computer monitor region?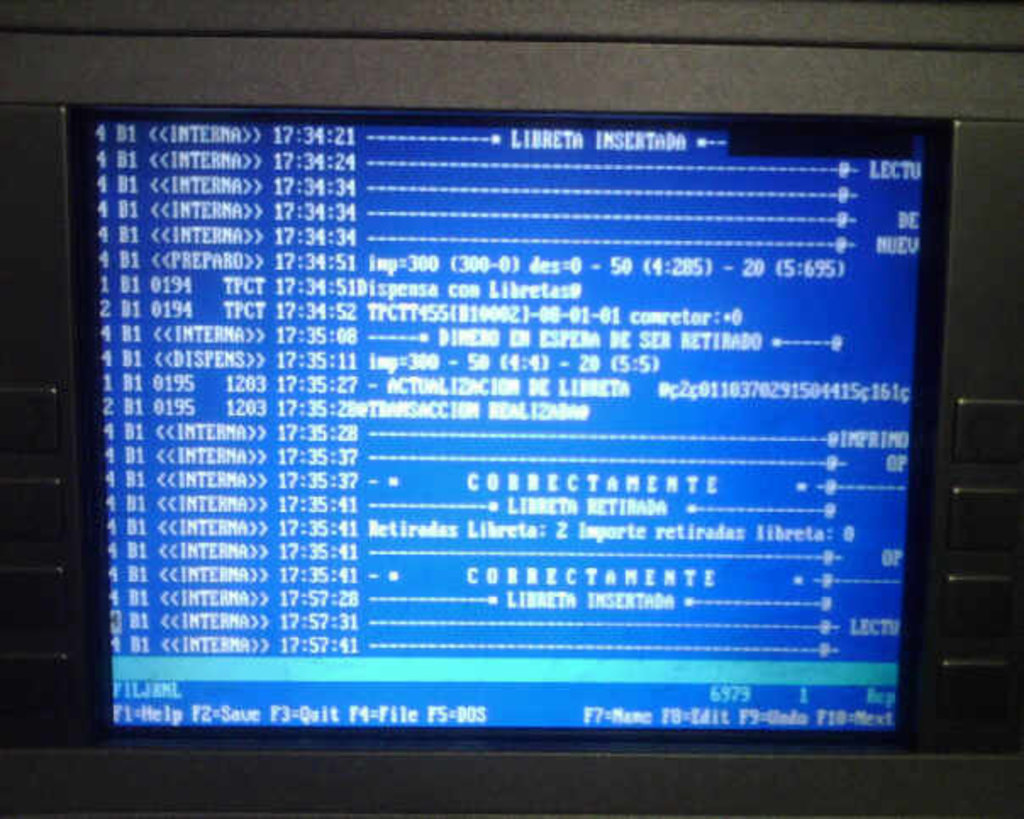
detection(0, 81, 1023, 818)
